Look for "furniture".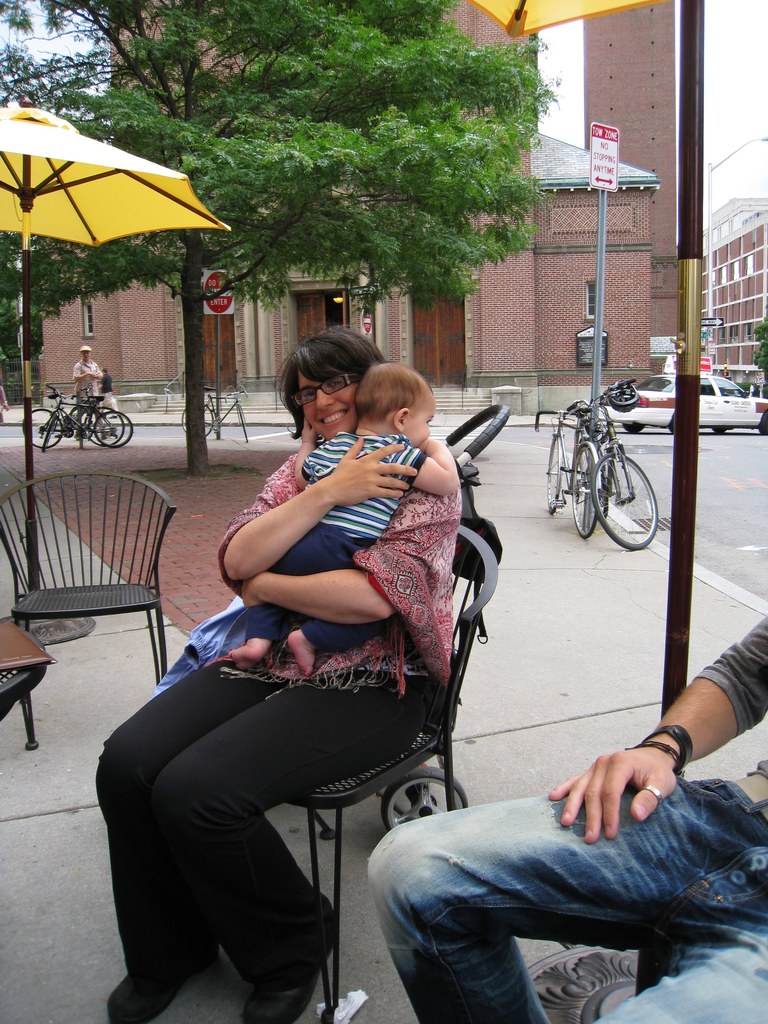
Found: (285,525,499,1023).
